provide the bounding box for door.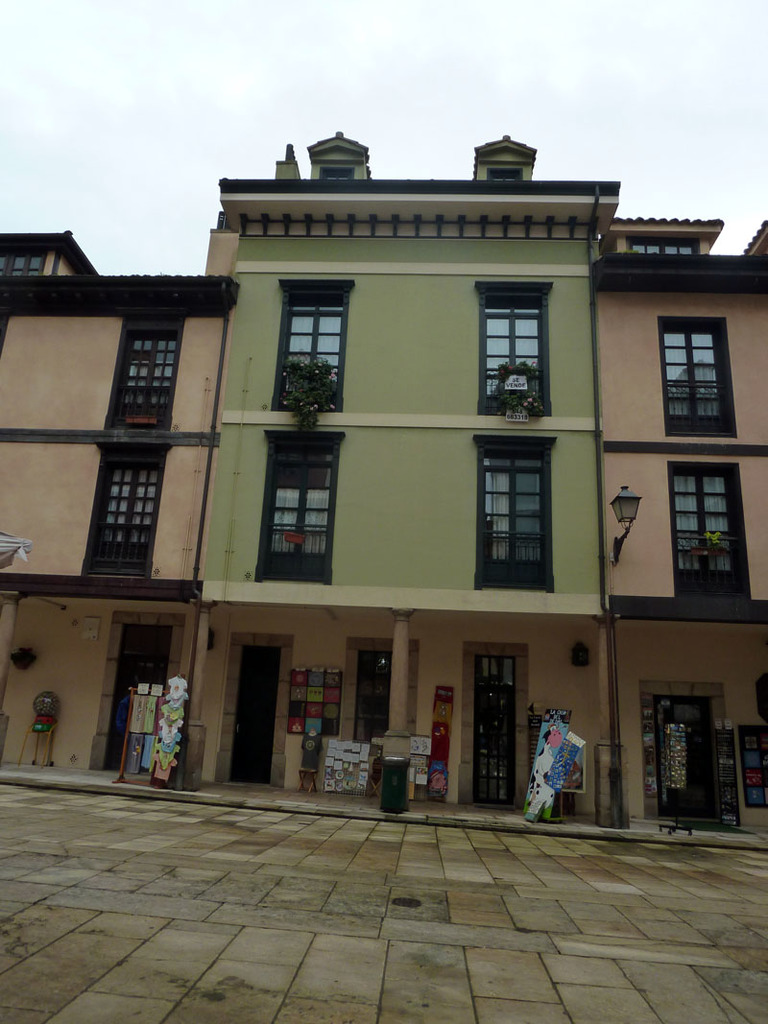
bbox=(653, 696, 714, 815).
